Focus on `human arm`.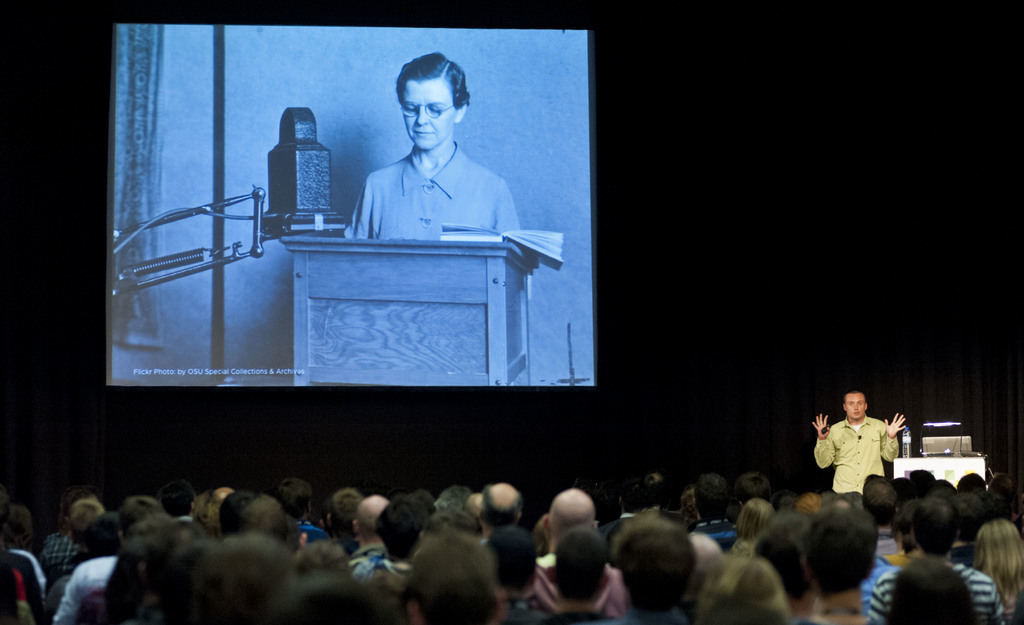
Focused at BBox(810, 415, 835, 469).
